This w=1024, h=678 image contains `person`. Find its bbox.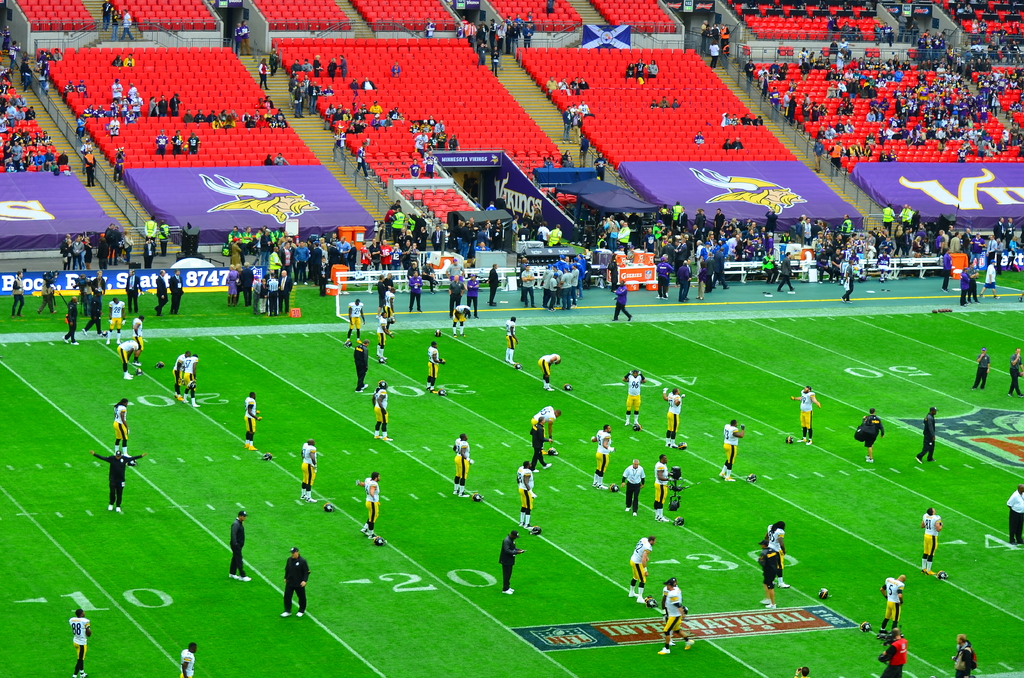
<box>213,113,221,126</box>.
